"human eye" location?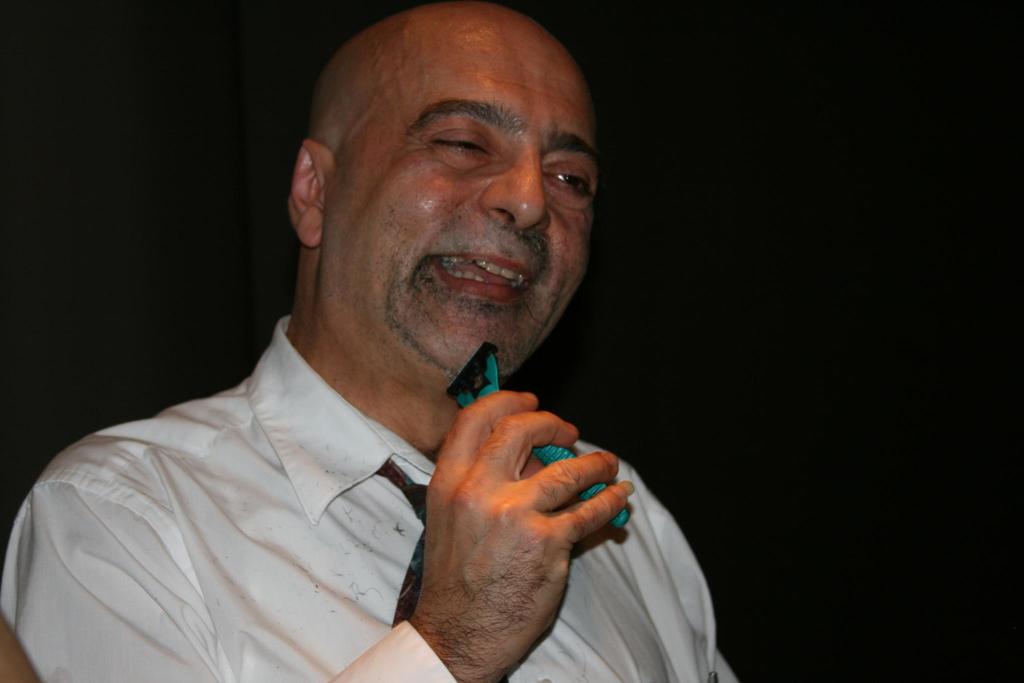
[left=540, top=163, right=593, bottom=206]
